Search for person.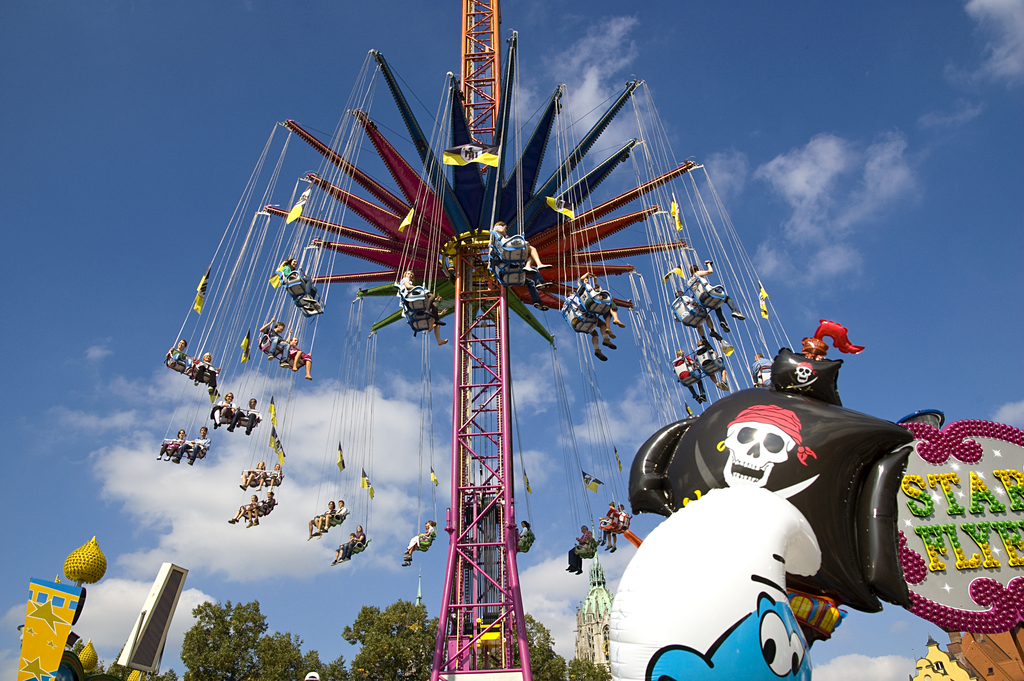
Found at [x1=671, y1=289, x2=718, y2=341].
